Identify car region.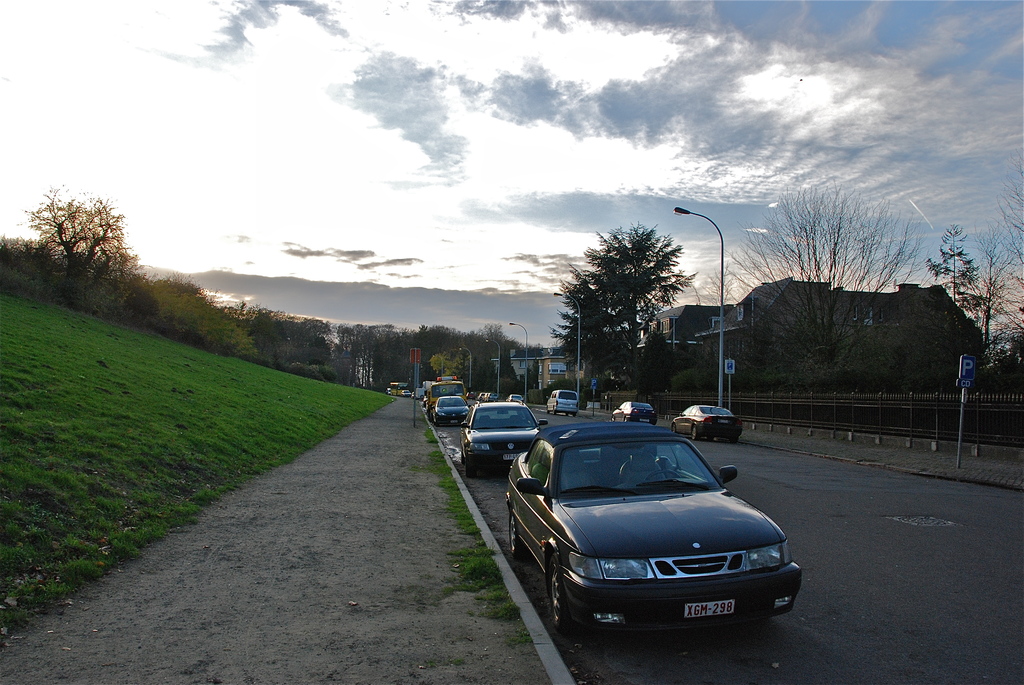
Region: region(464, 402, 543, 478).
